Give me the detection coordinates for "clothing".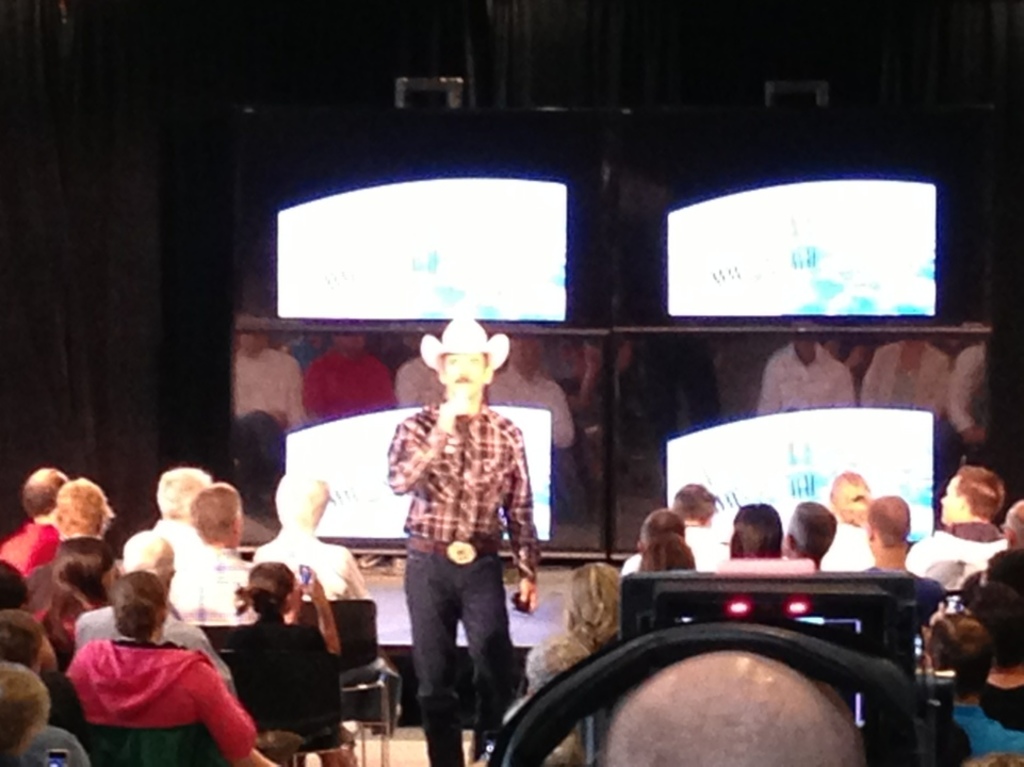
bbox(69, 605, 227, 681).
